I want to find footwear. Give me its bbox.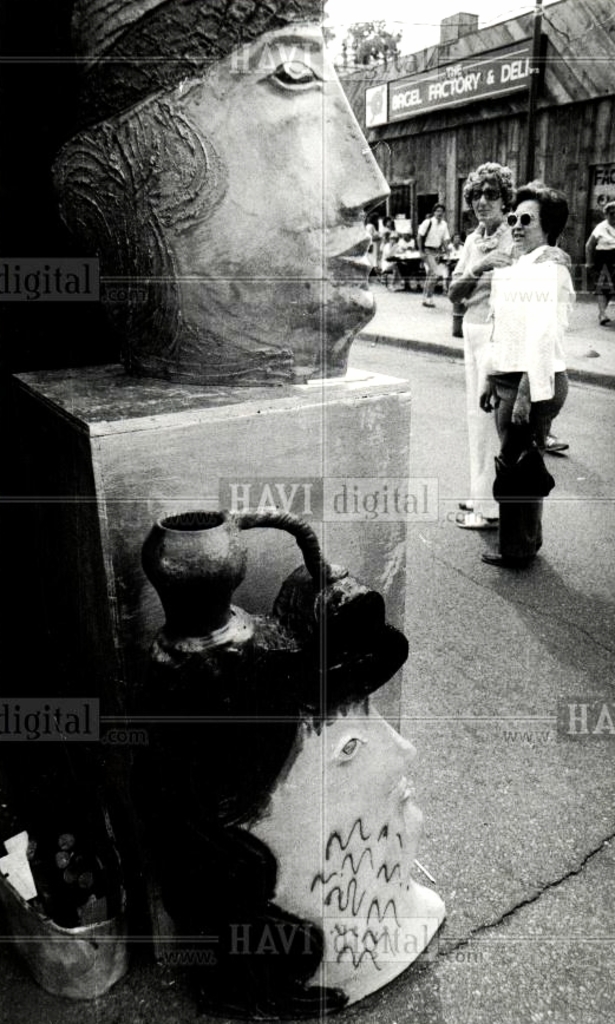
544,433,573,457.
